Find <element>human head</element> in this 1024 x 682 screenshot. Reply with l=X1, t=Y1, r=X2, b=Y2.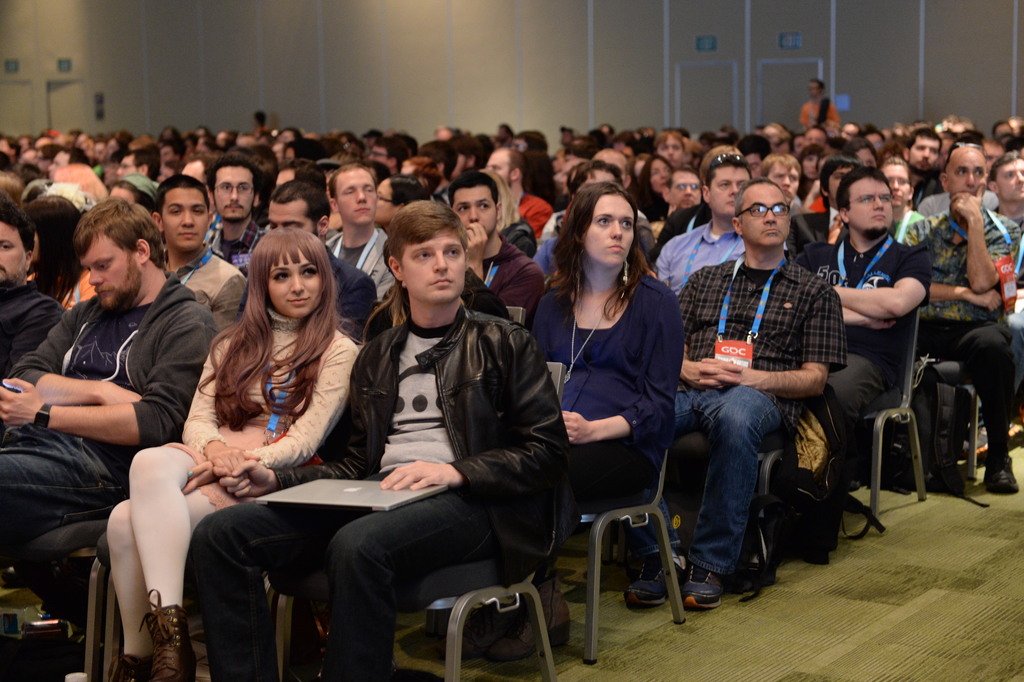
l=733, t=179, r=792, b=245.
